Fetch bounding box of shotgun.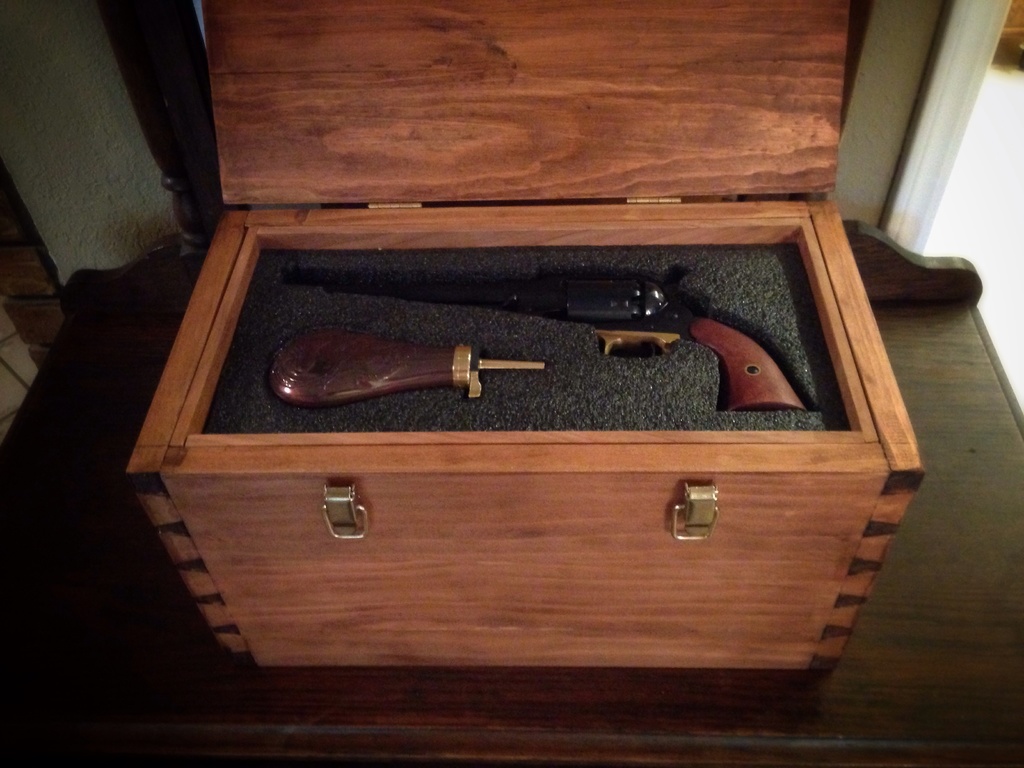
Bbox: 273 260 805 410.
